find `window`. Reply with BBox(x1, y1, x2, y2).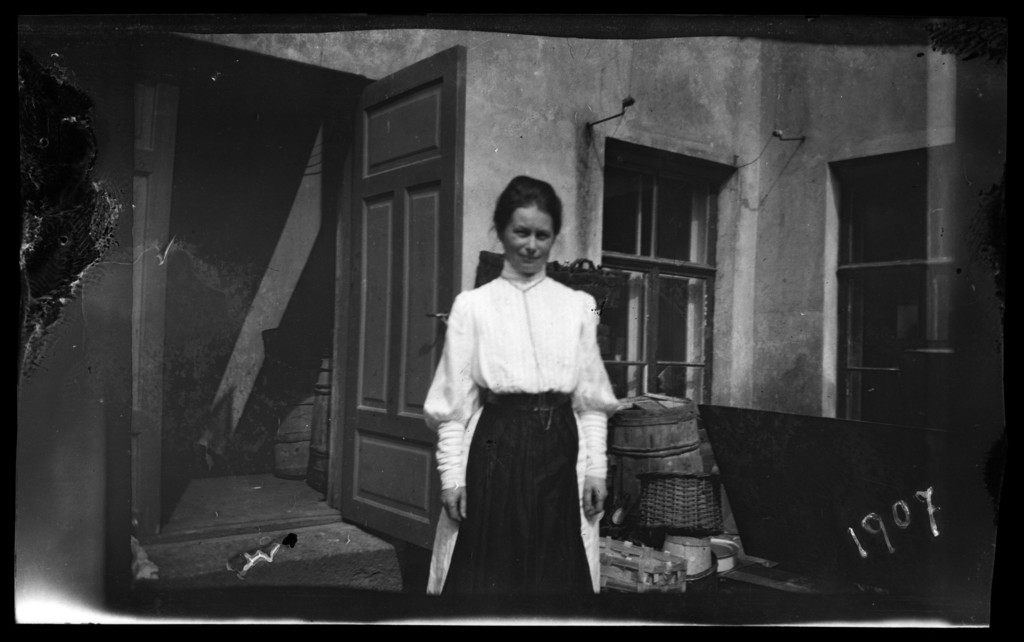
BBox(824, 142, 995, 422).
